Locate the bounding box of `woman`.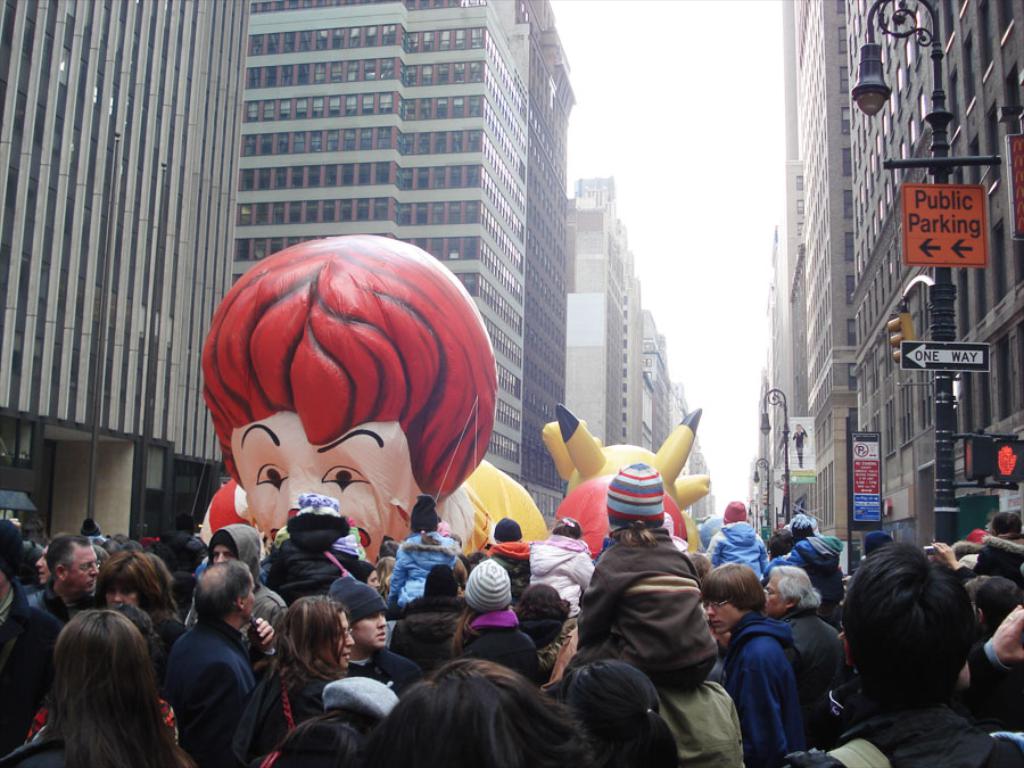
Bounding box: rect(195, 597, 356, 767).
